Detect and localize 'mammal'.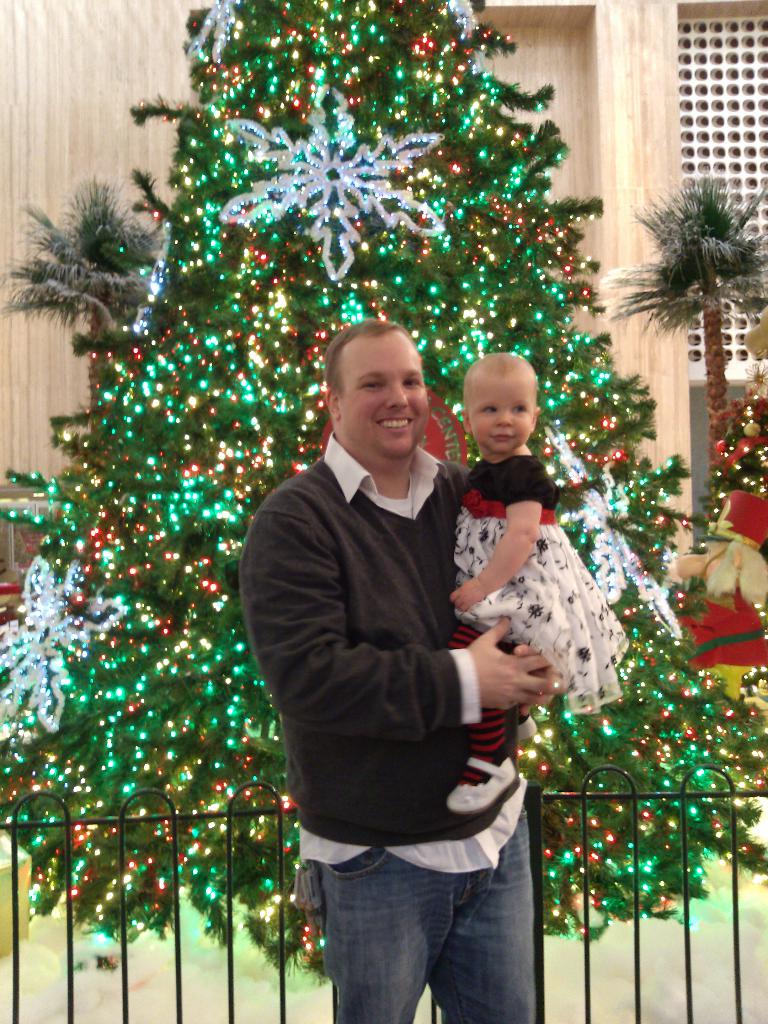
Localized at (left=442, top=349, right=629, bottom=813).
